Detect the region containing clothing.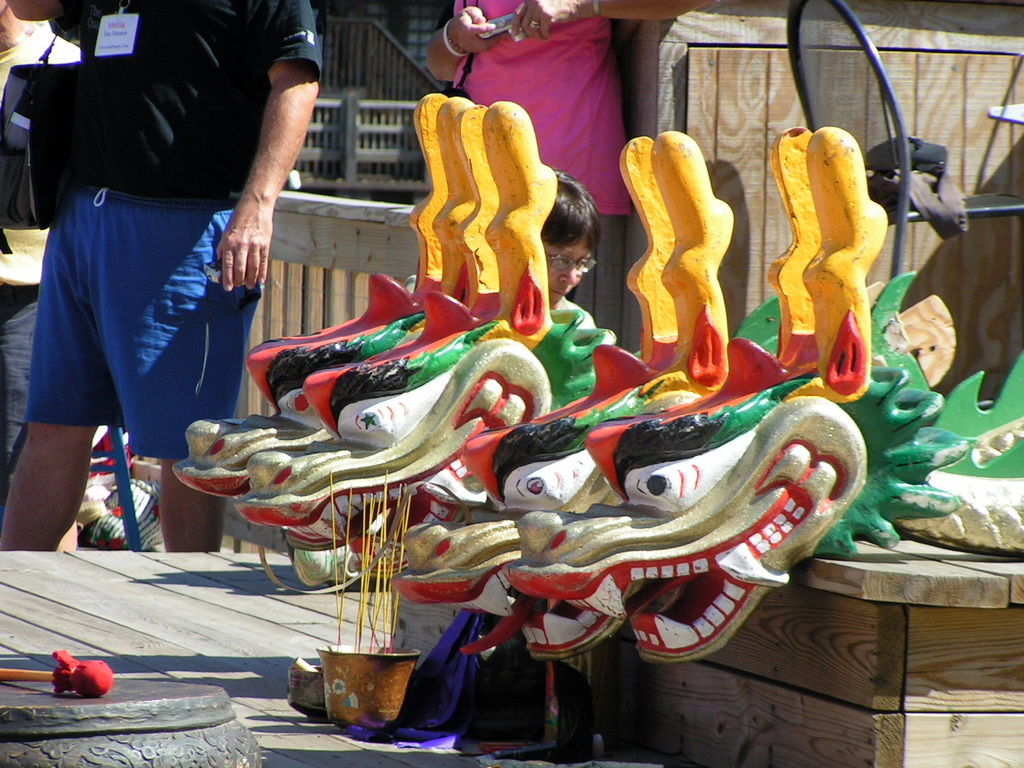
select_region(434, 2, 635, 216).
